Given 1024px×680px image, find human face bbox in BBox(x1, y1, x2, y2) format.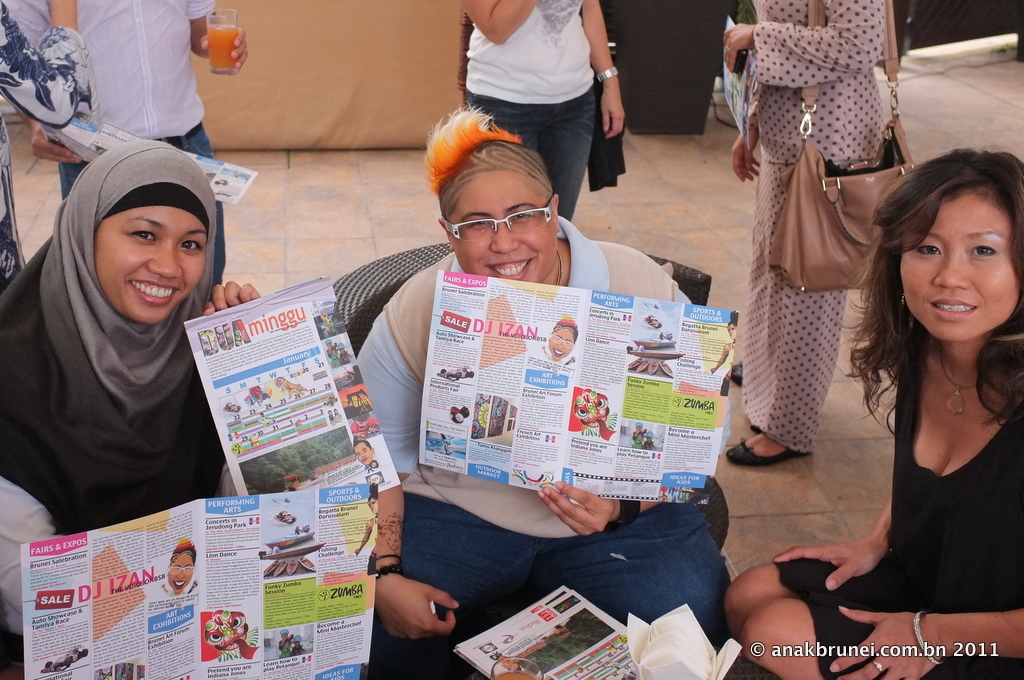
BBox(452, 163, 553, 282).
